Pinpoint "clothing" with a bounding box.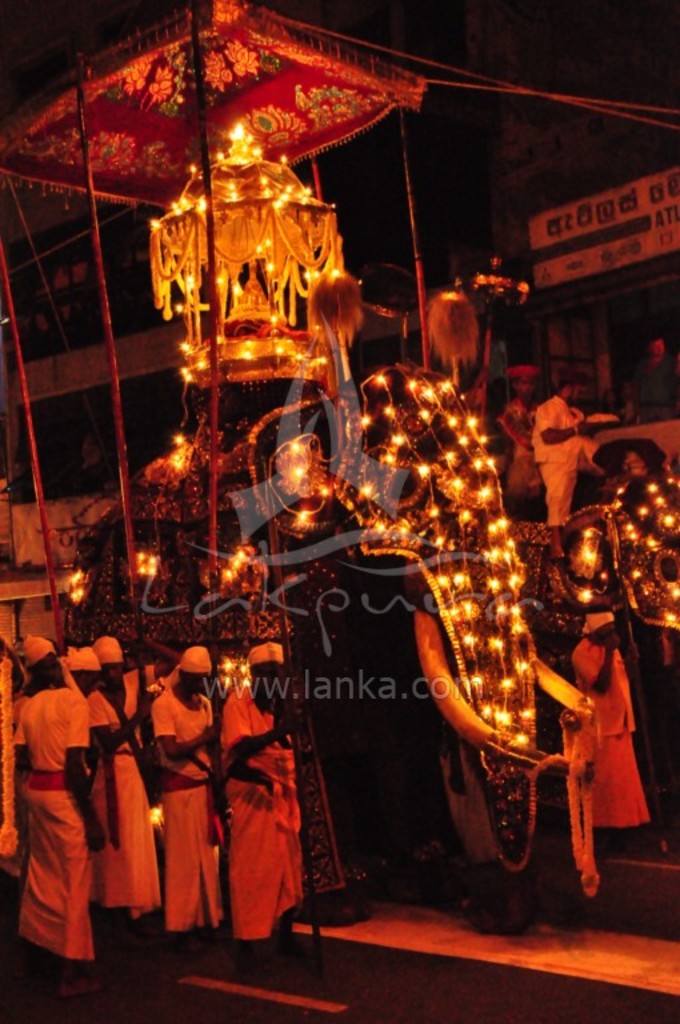
detection(151, 683, 216, 784).
